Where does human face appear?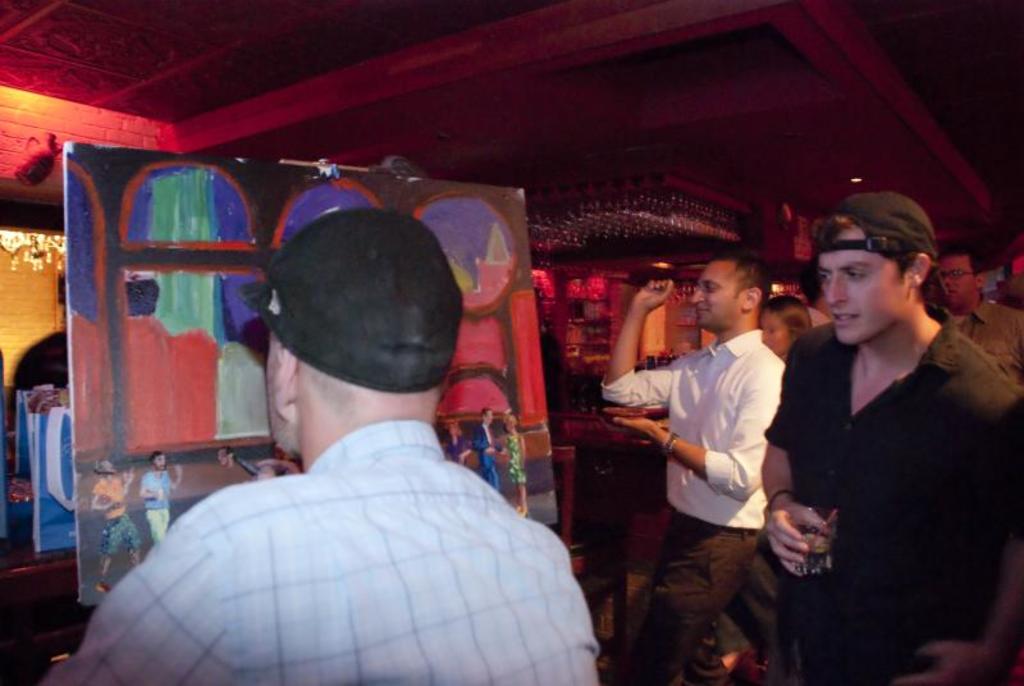
Appears at x1=815, y1=229, x2=906, y2=349.
